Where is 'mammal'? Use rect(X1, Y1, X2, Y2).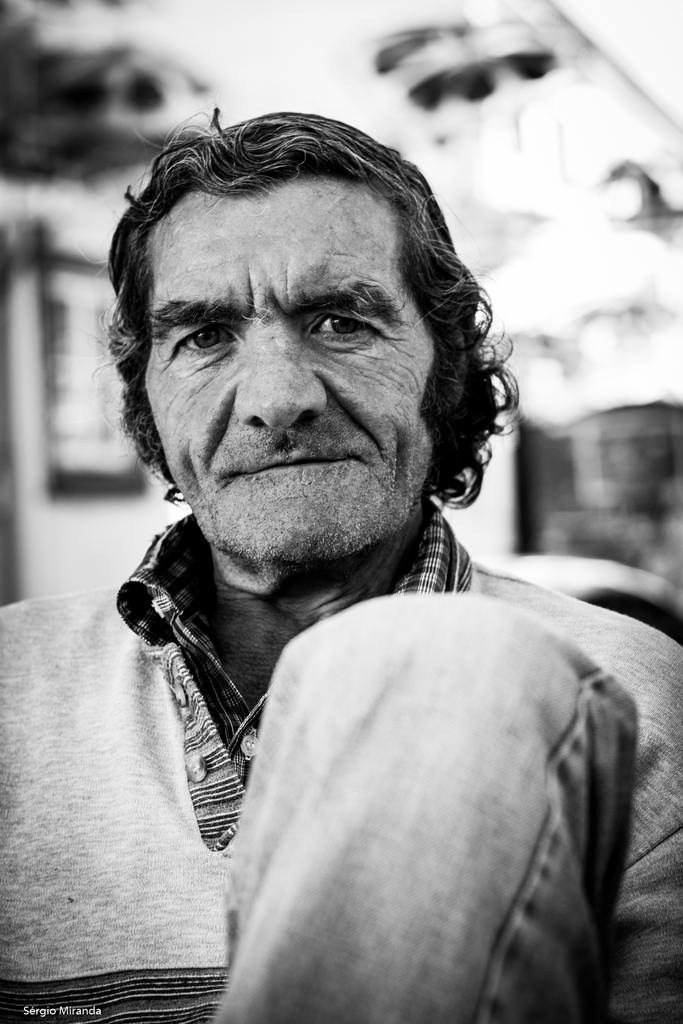
rect(48, 133, 653, 991).
